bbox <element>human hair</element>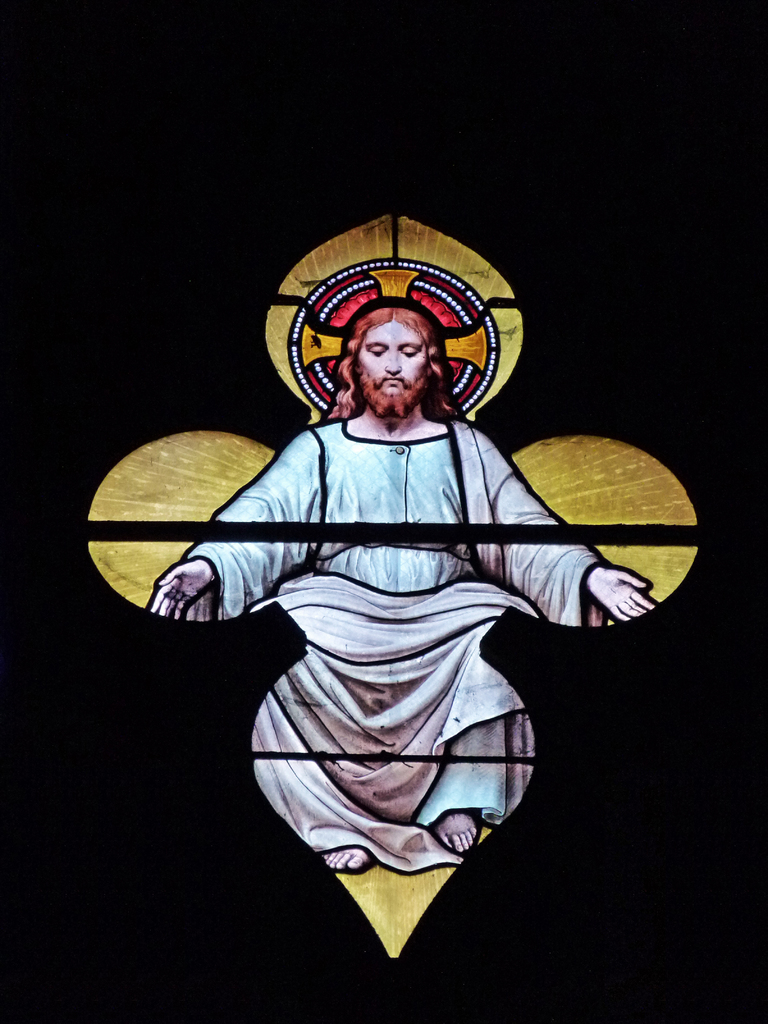
309,300,477,442
